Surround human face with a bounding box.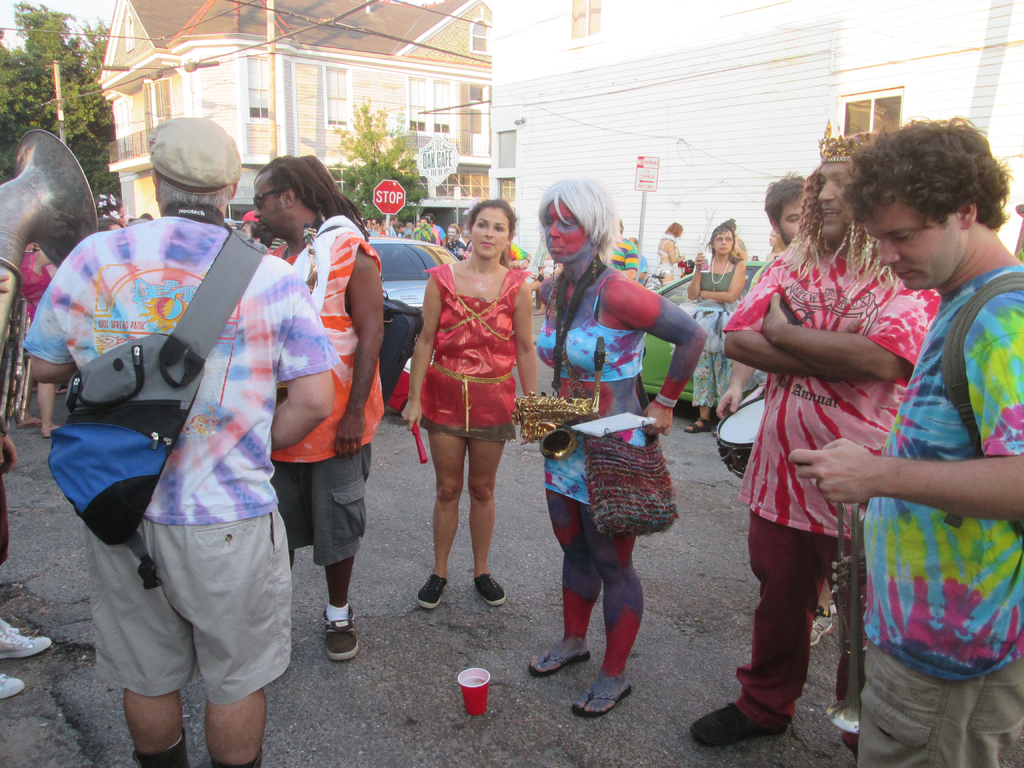
detection(713, 230, 733, 254).
